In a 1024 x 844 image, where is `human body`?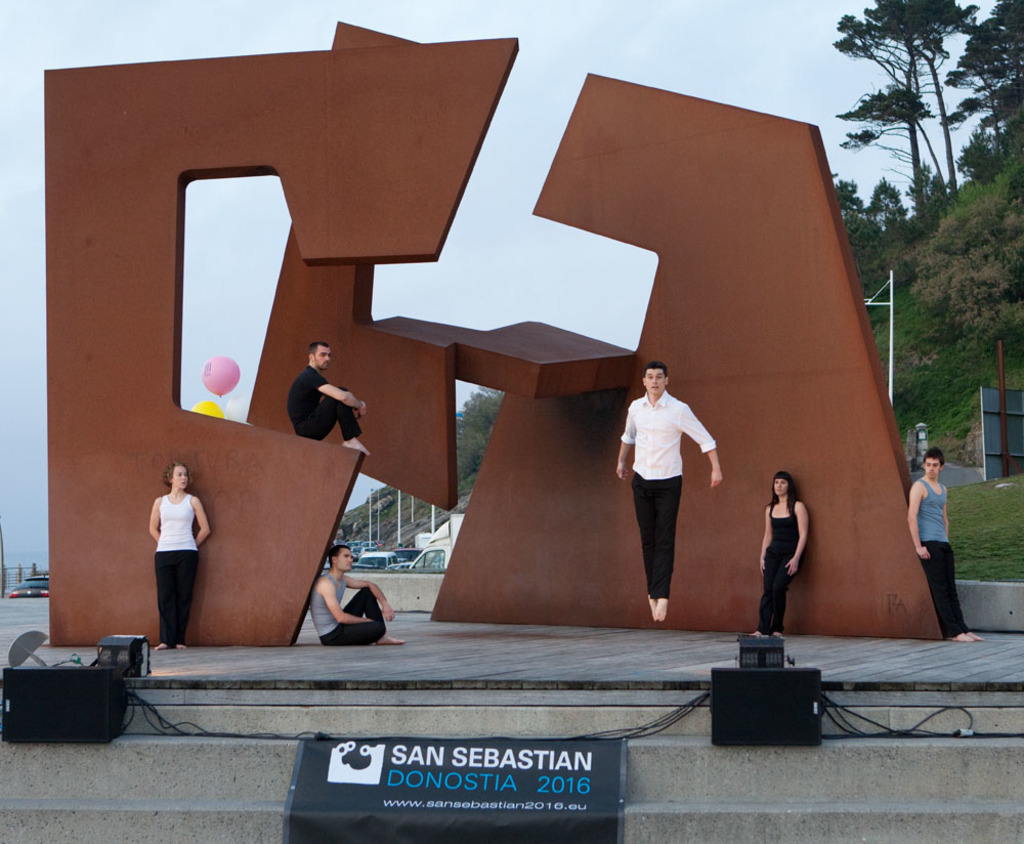
(632, 357, 732, 638).
